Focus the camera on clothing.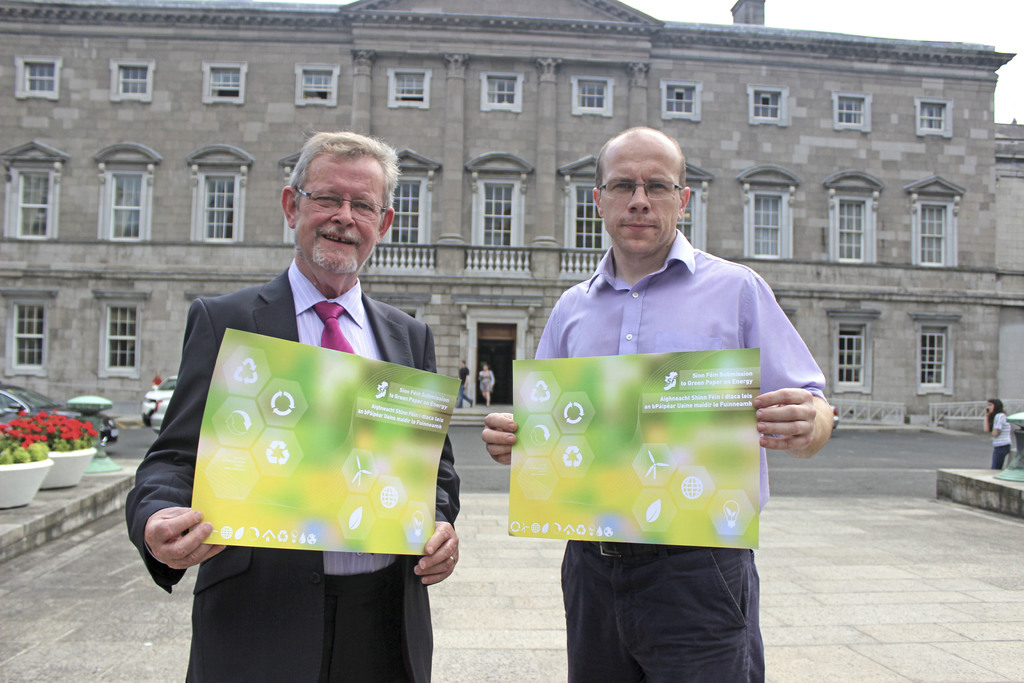
Focus region: <box>125,258,459,682</box>.
